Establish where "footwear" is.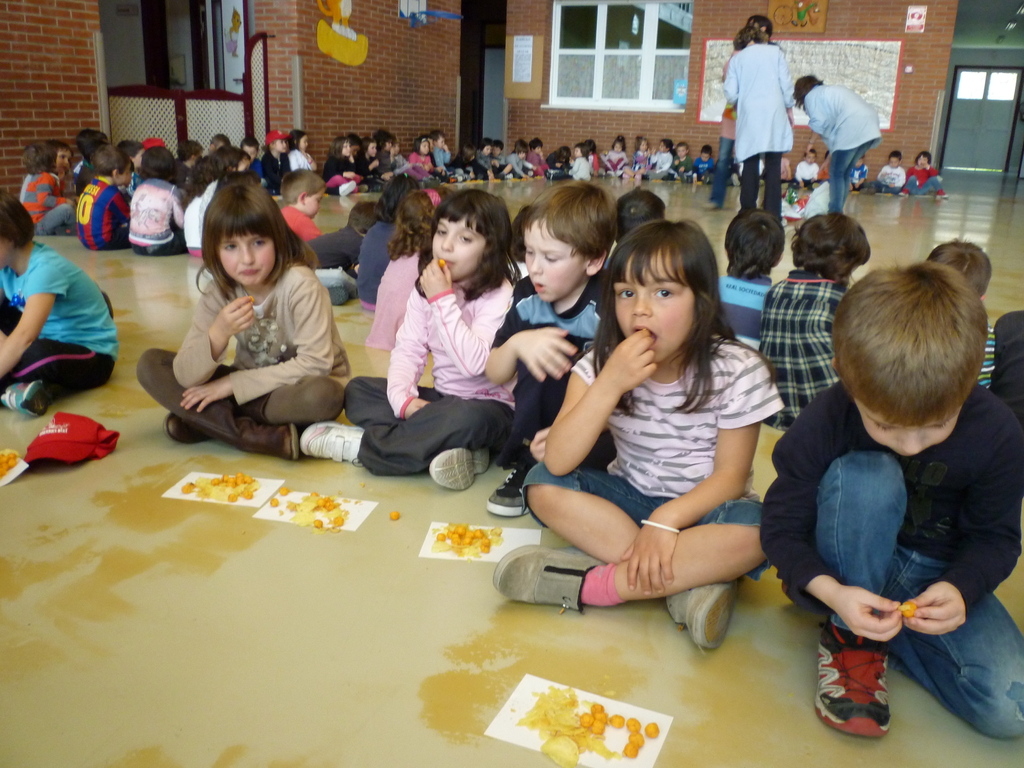
Established at [x1=298, y1=424, x2=358, y2=470].
